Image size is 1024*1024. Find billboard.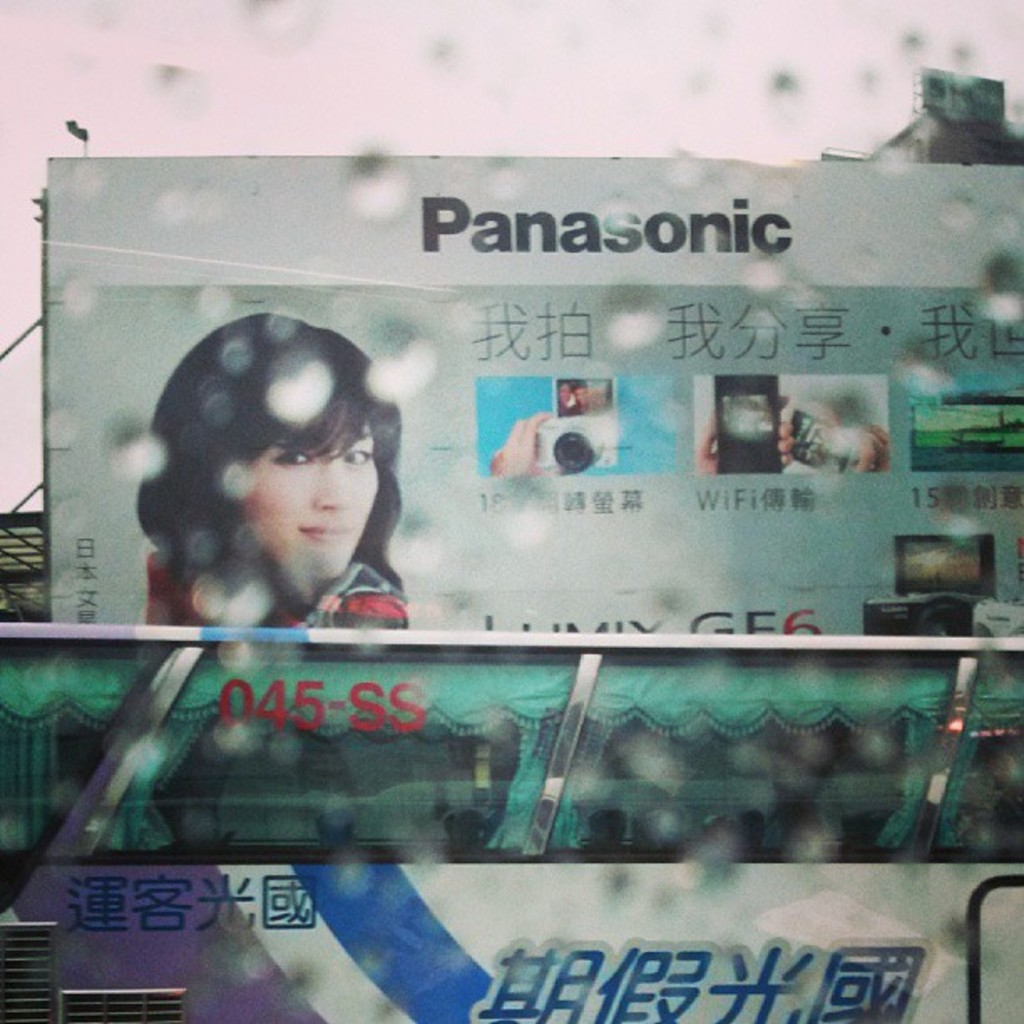
0, 619, 1022, 1016.
